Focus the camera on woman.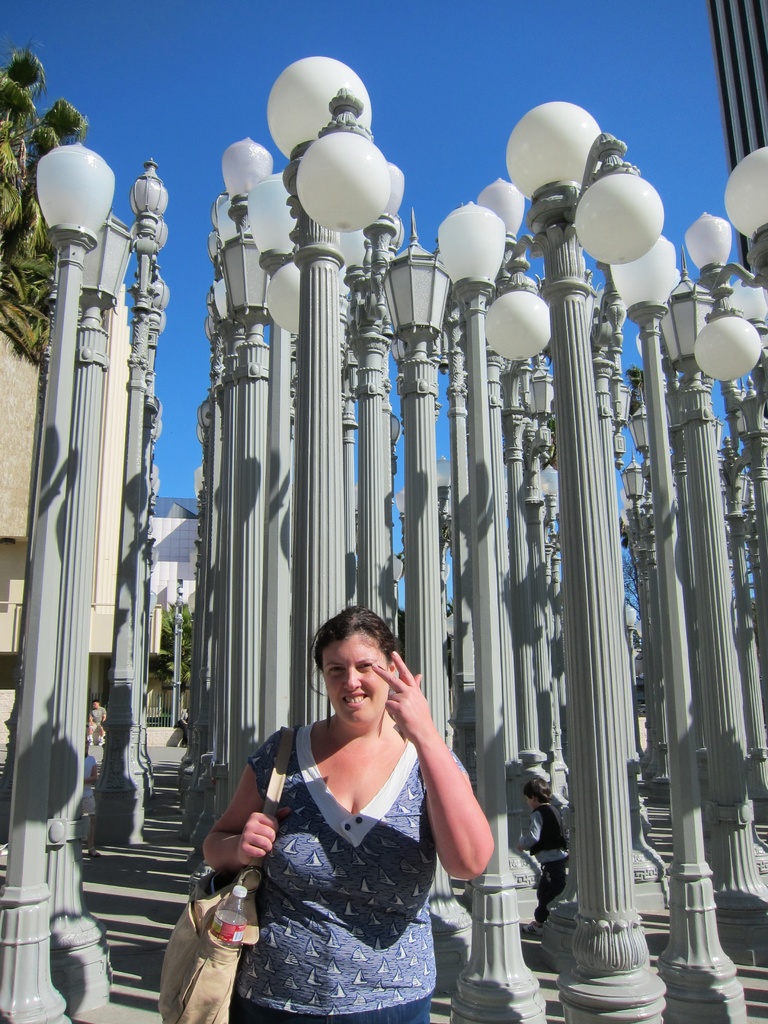
Focus region: x1=200 y1=586 x2=486 y2=1018.
